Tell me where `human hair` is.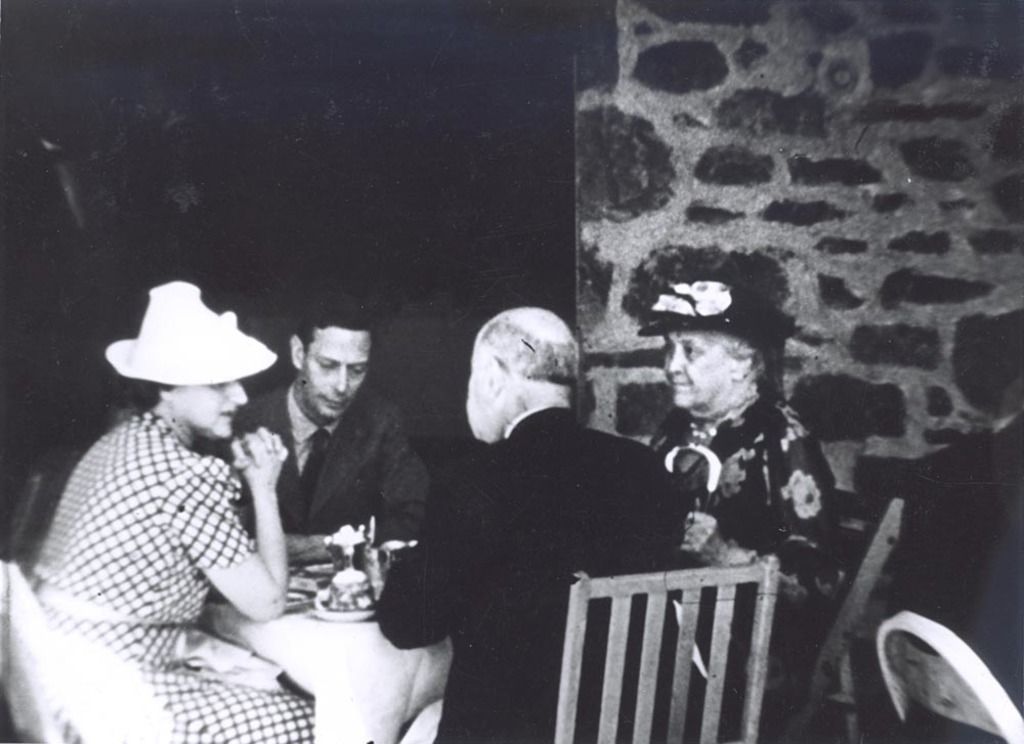
`human hair` is at (132, 376, 173, 418).
